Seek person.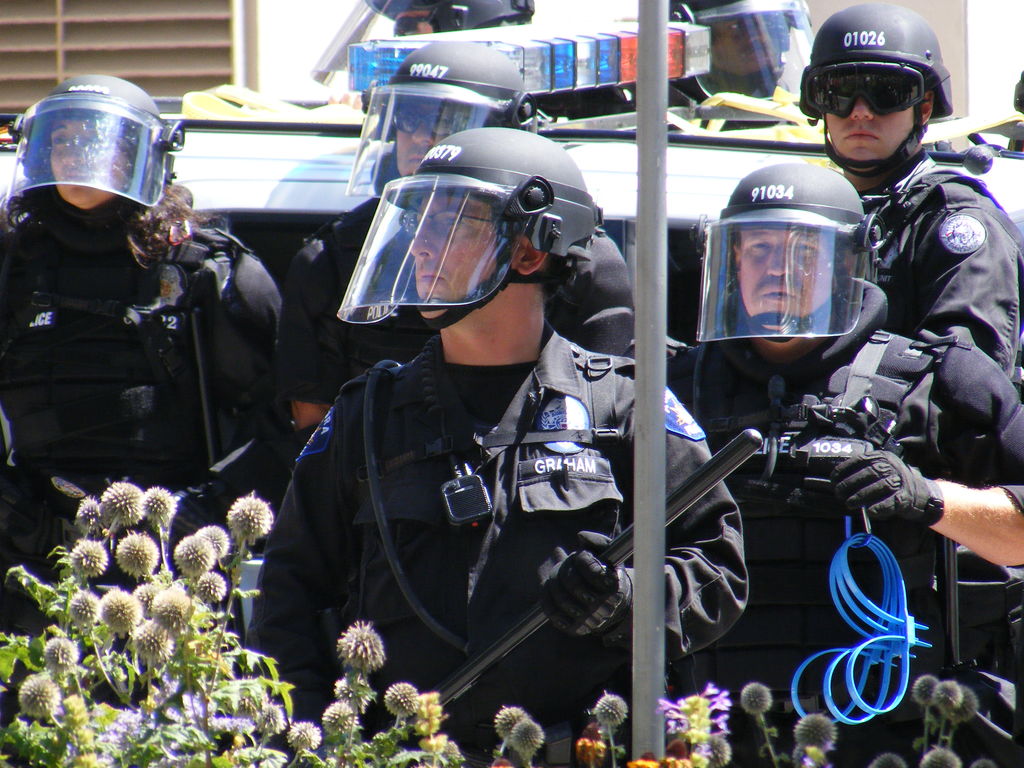
bbox=[666, 164, 1023, 767].
